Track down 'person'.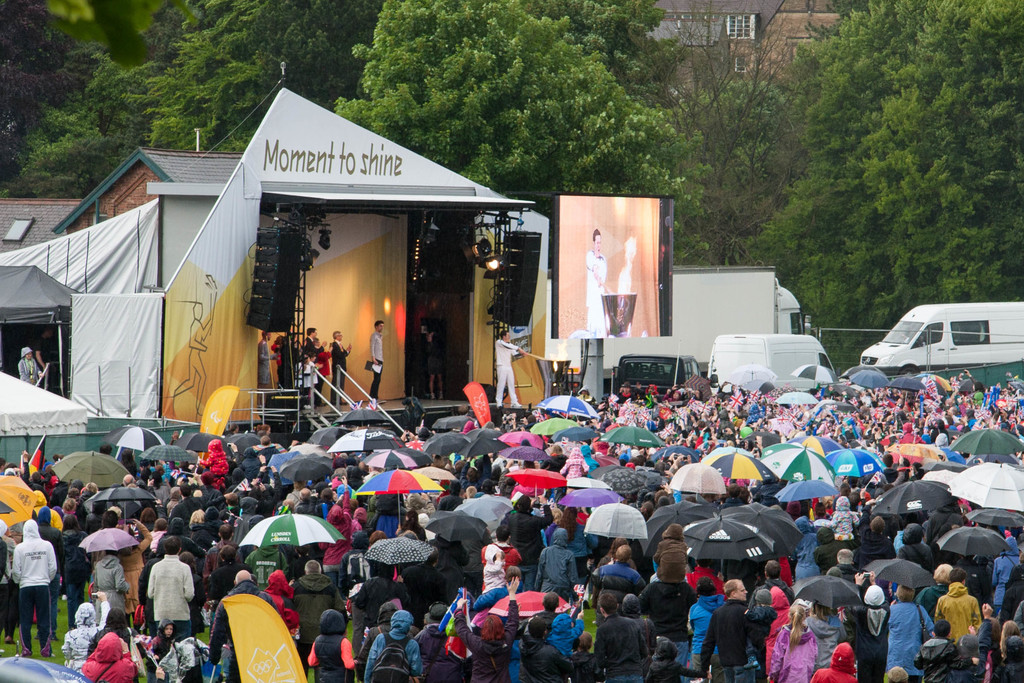
Tracked to x1=586 y1=226 x2=607 y2=333.
